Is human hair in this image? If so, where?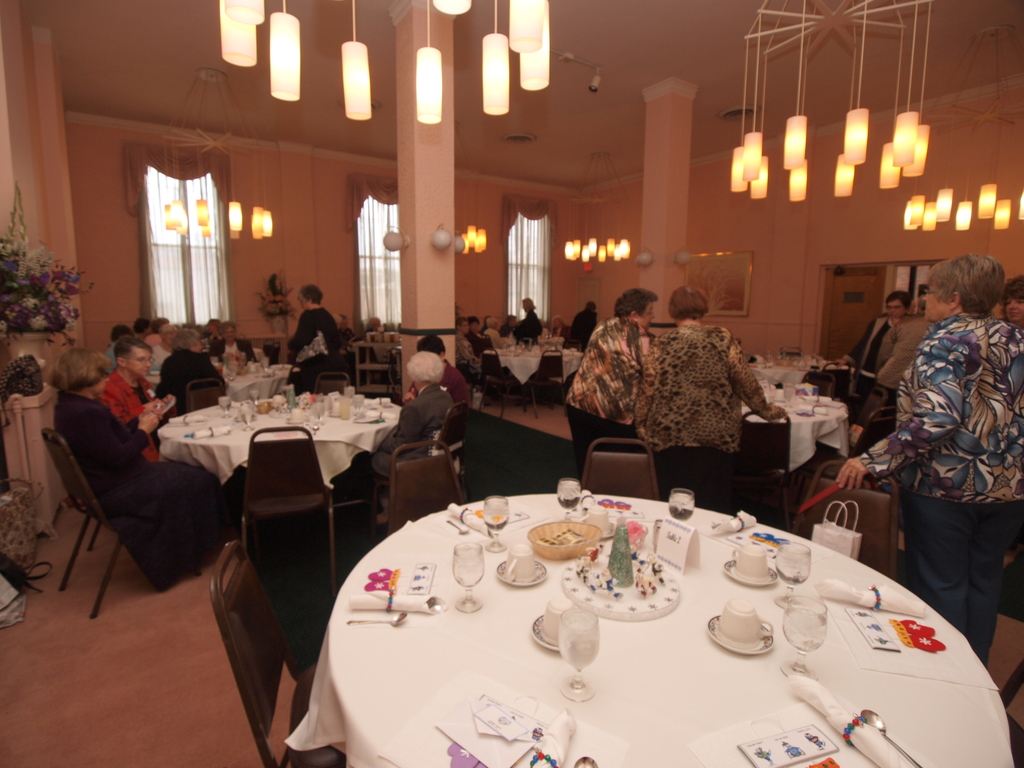
Yes, at bbox=[454, 316, 468, 330].
